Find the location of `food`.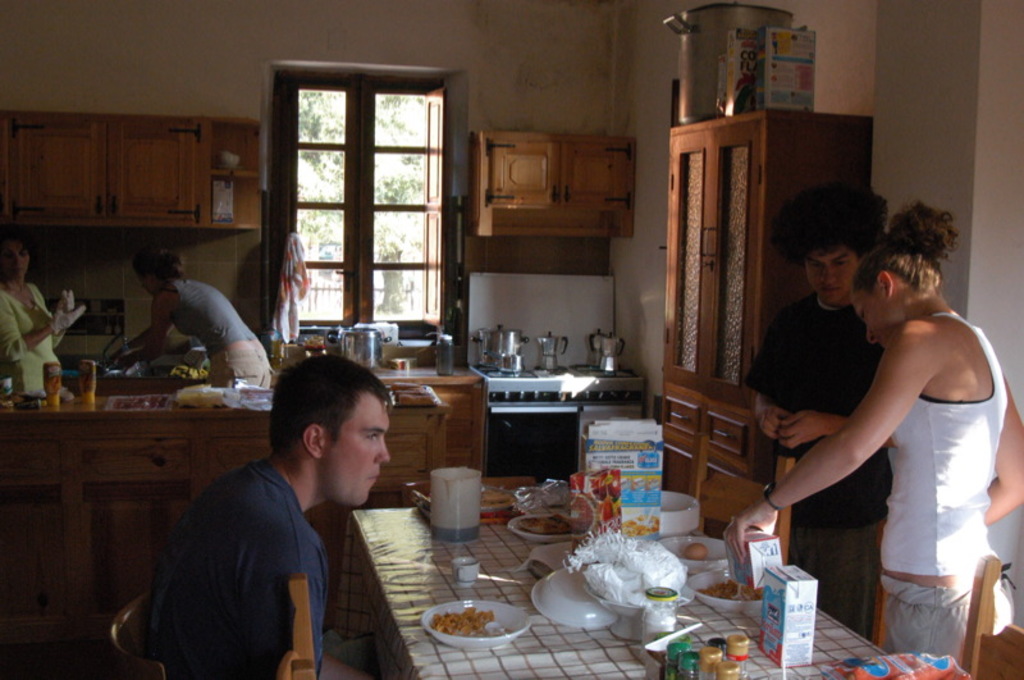
Location: box(570, 466, 622, 561).
